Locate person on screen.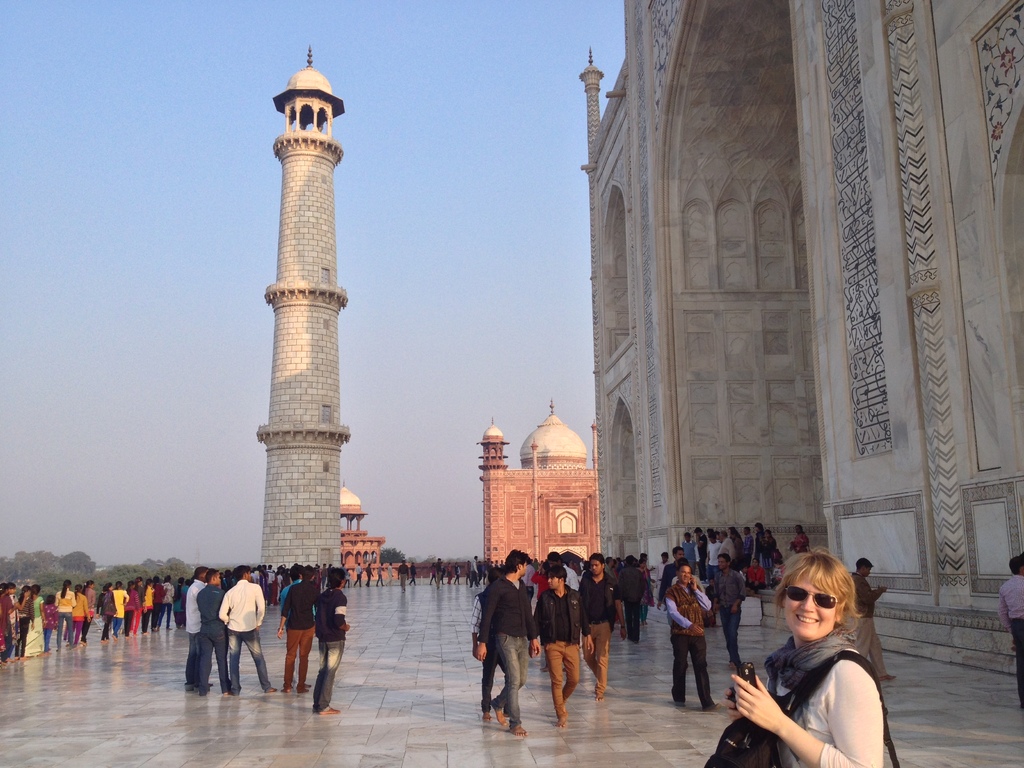
On screen at <region>138, 578, 154, 641</region>.
